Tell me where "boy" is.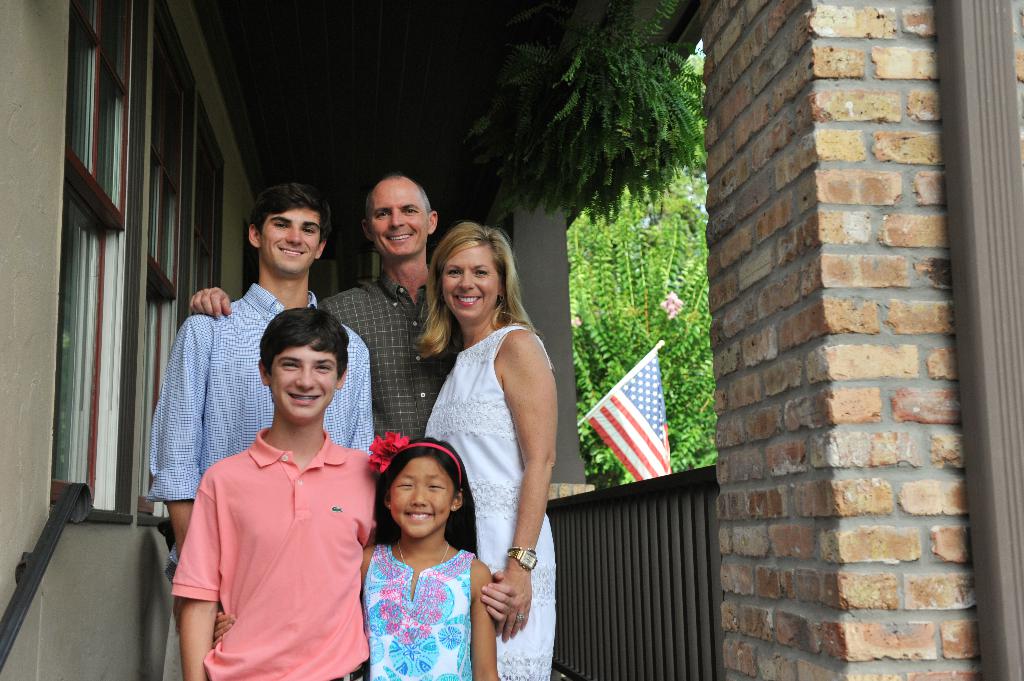
"boy" is at [left=141, top=181, right=388, bottom=676].
